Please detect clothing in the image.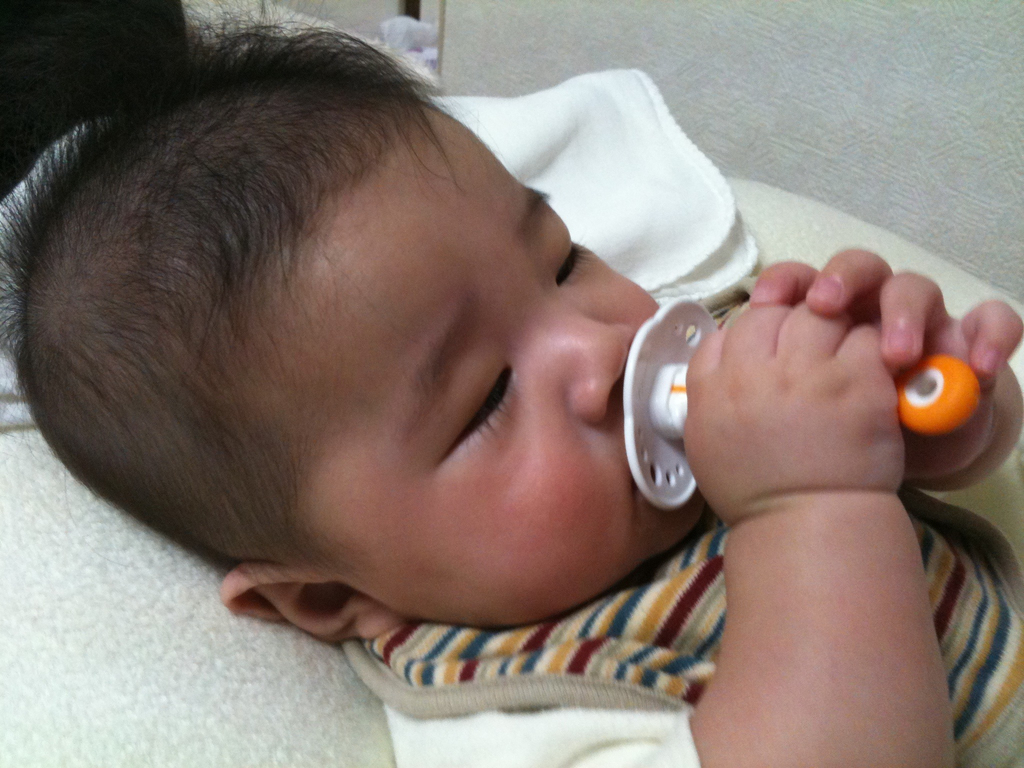
region(340, 271, 1023, 767).
